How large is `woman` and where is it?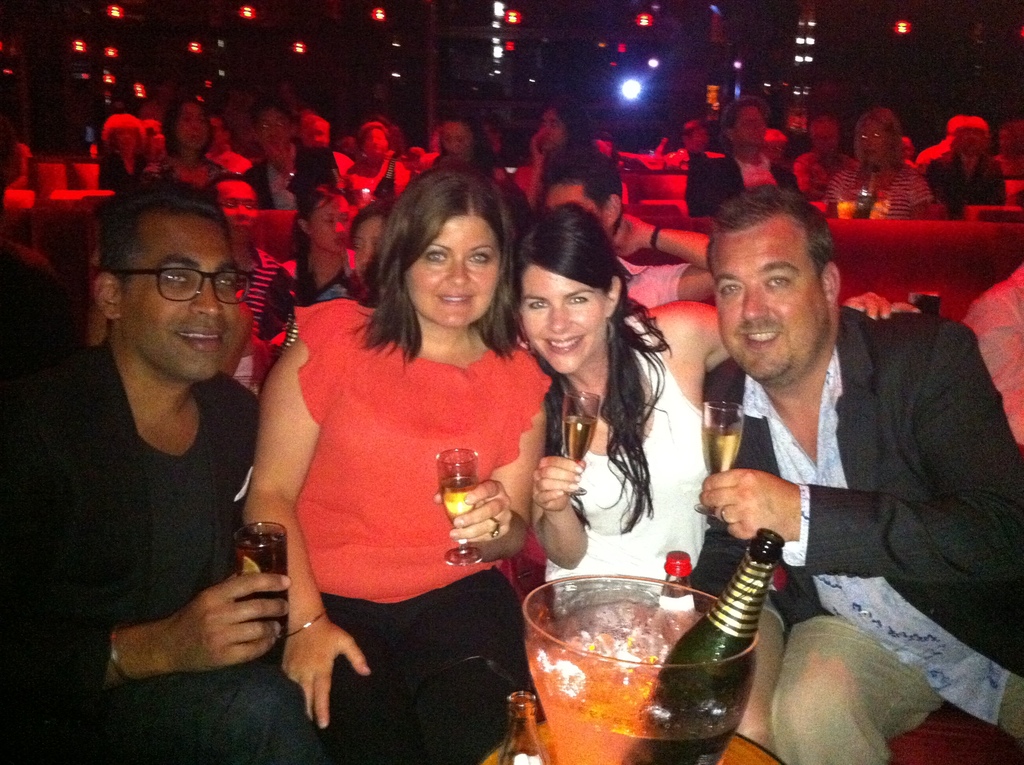
Bounding box: [828, 104, 941, 209].
